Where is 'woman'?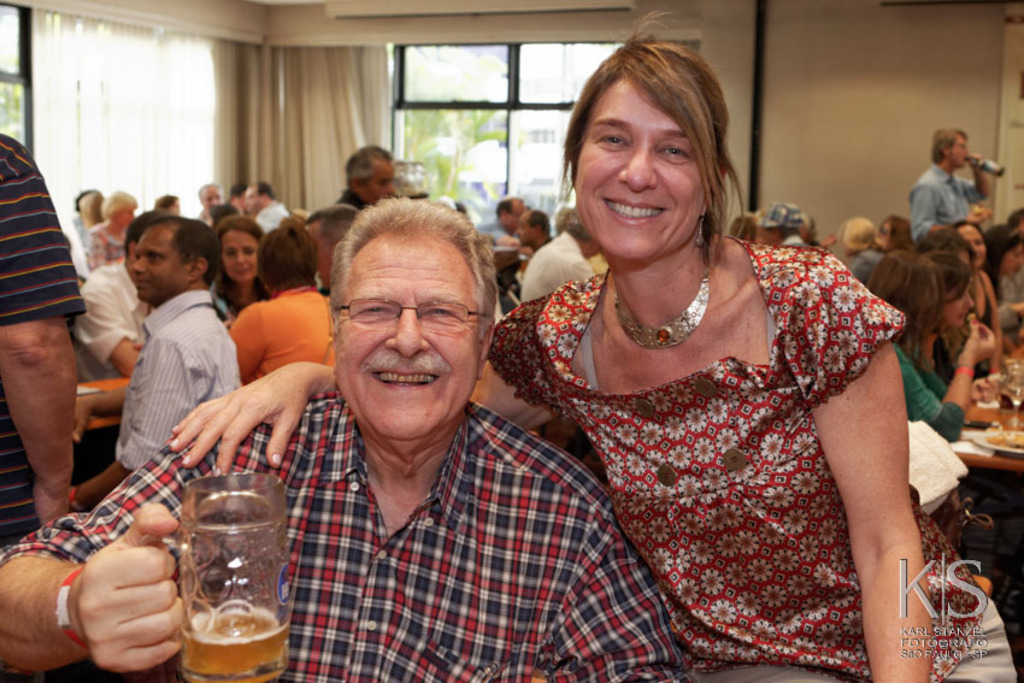
[82,187,129,275].
